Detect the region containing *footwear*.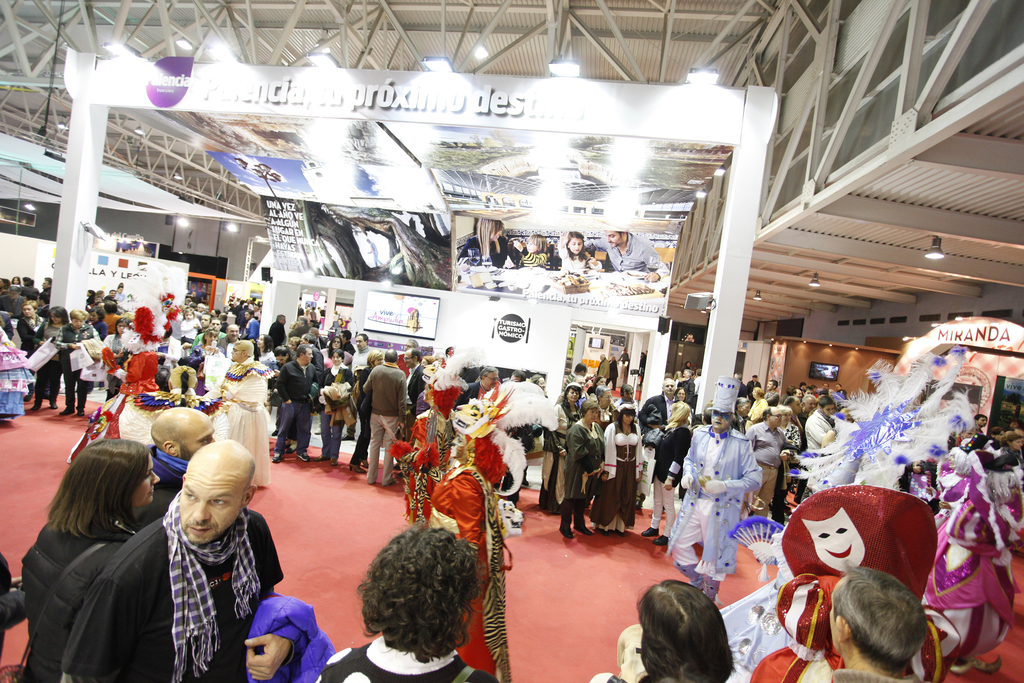
{"x1": 49, "y1": 402, "x2": 56, "y2": 408}.
